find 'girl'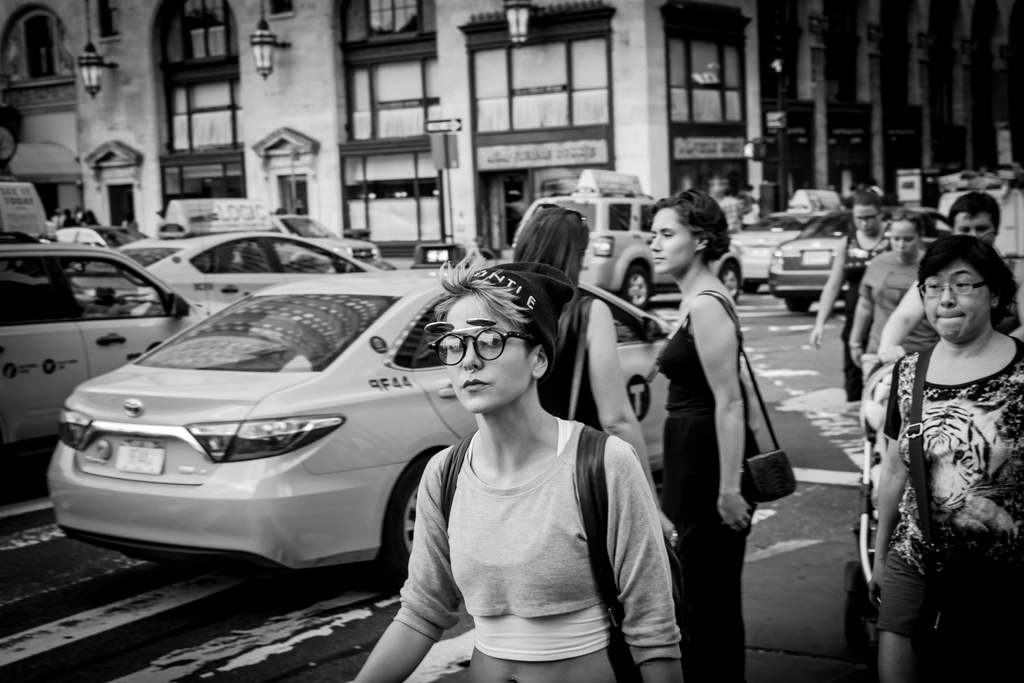
<box>346,252,682,682</box>
